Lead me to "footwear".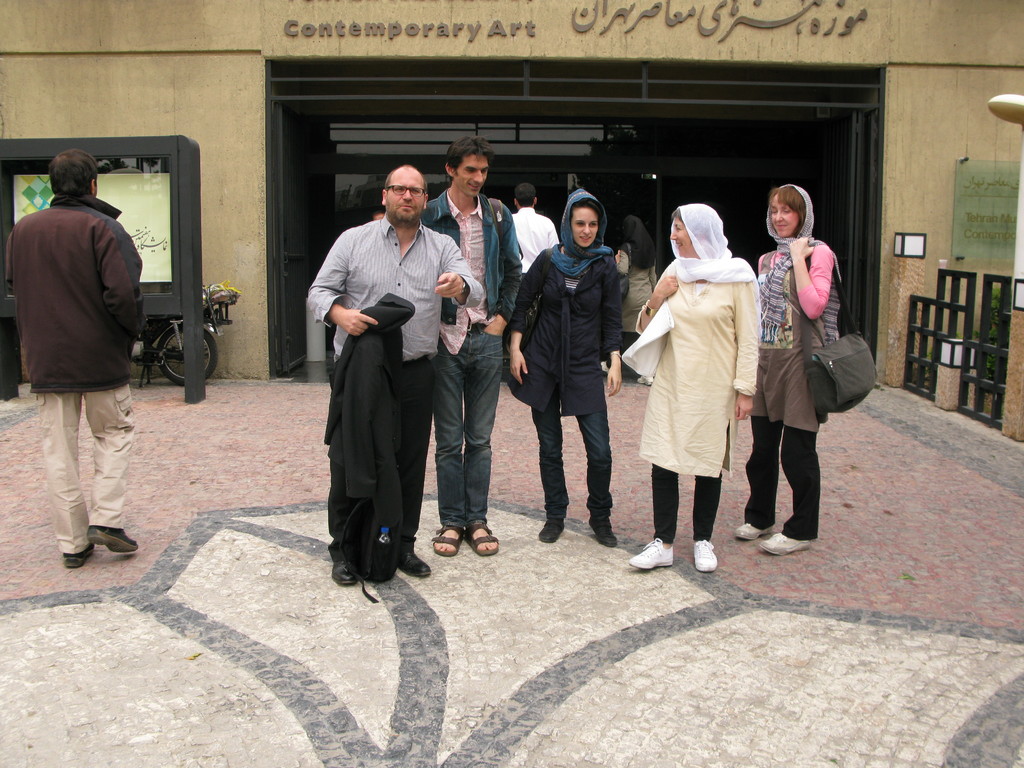
Lead to x1=756 y1=526 x2=812 y2=557.
